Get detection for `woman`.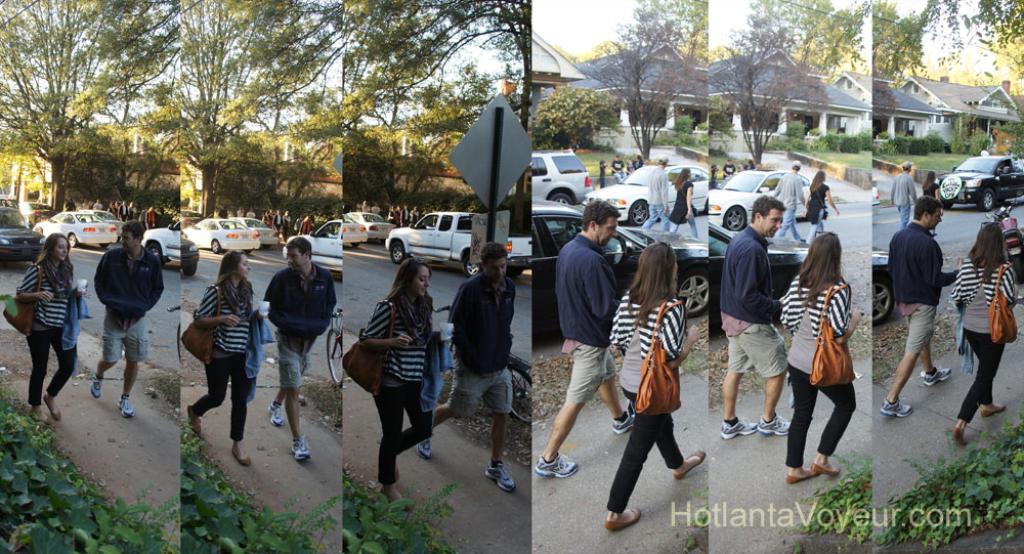
Detection: 185, 245, 271, 471.
